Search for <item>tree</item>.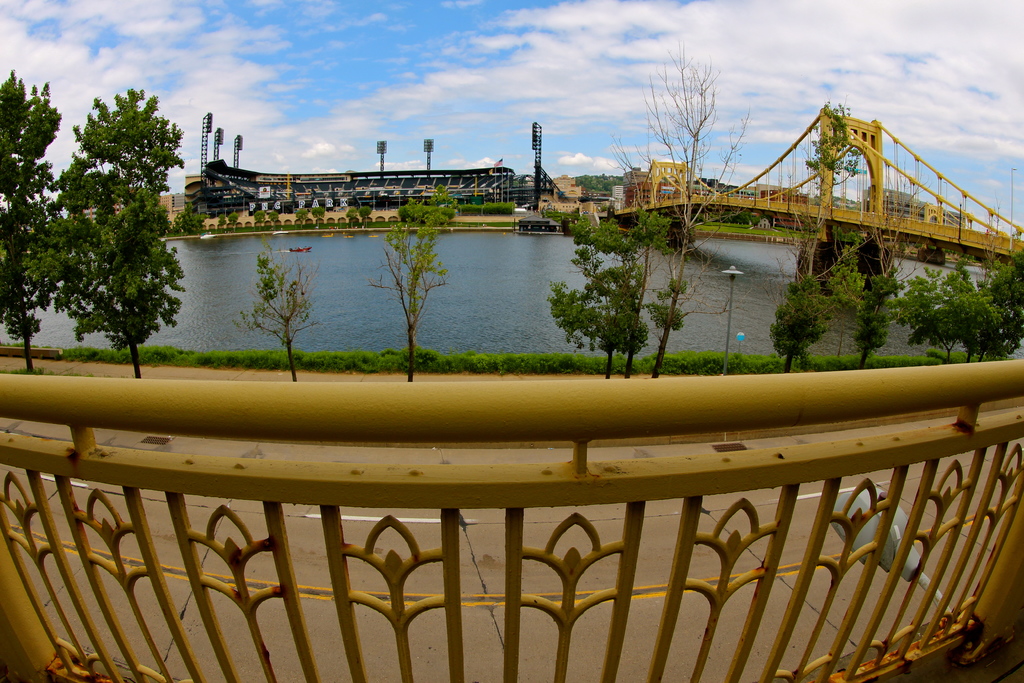
Found at 309, 206, 325, 227.
